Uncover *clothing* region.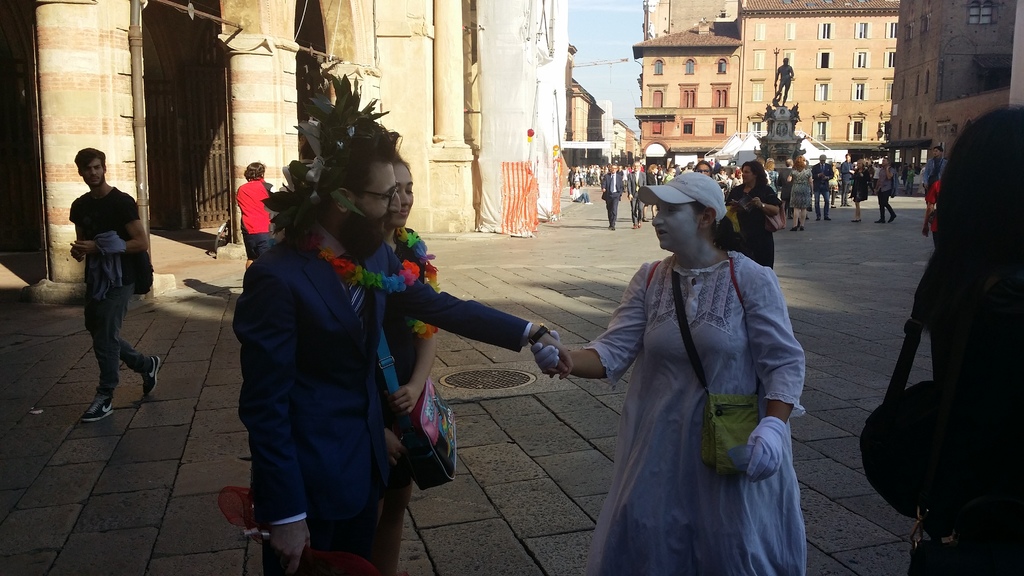
Uncovered: 855:164:869:200.
